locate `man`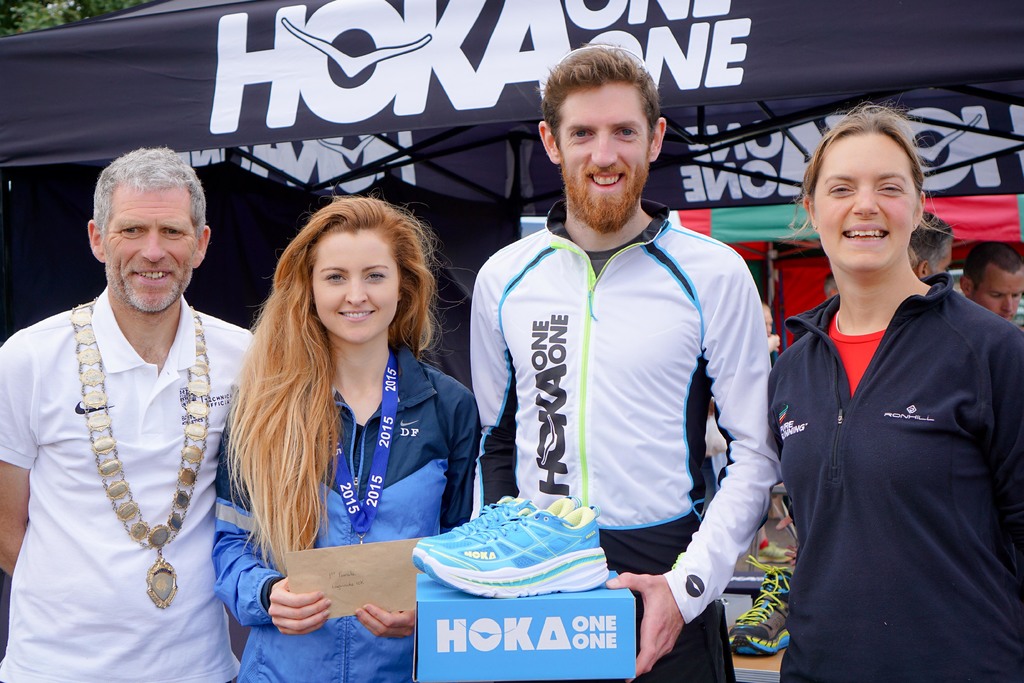
BBox(958, 242, 1023, 334)
